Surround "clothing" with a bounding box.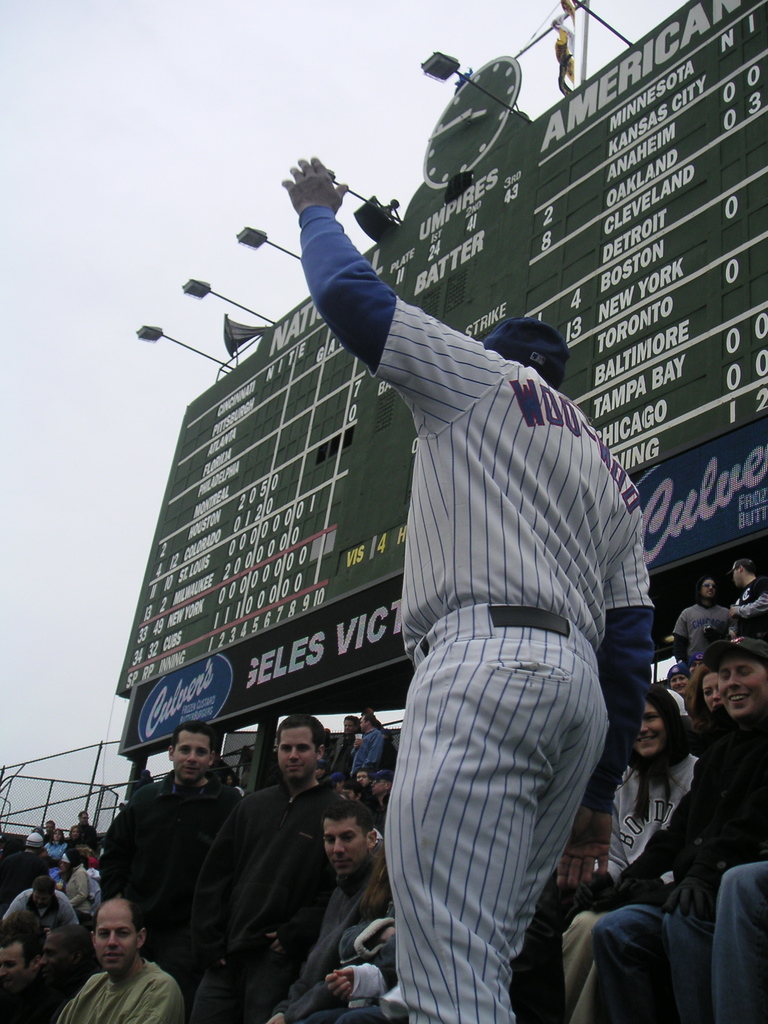
BBox(0, 849, 56, 903).
